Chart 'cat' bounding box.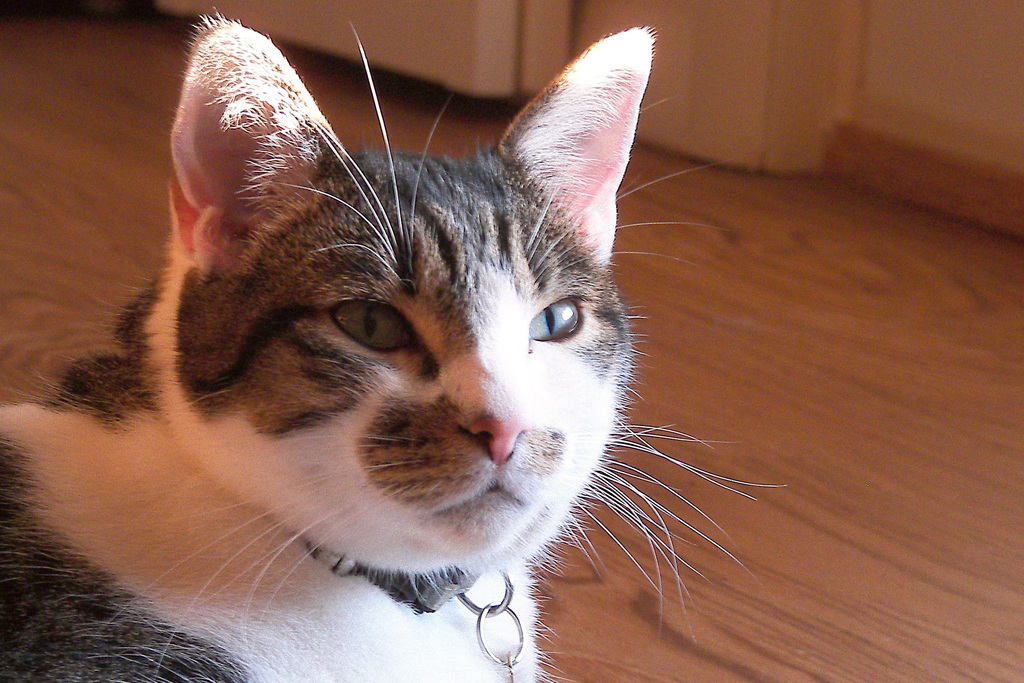
Charted: (2,9,788,682).
